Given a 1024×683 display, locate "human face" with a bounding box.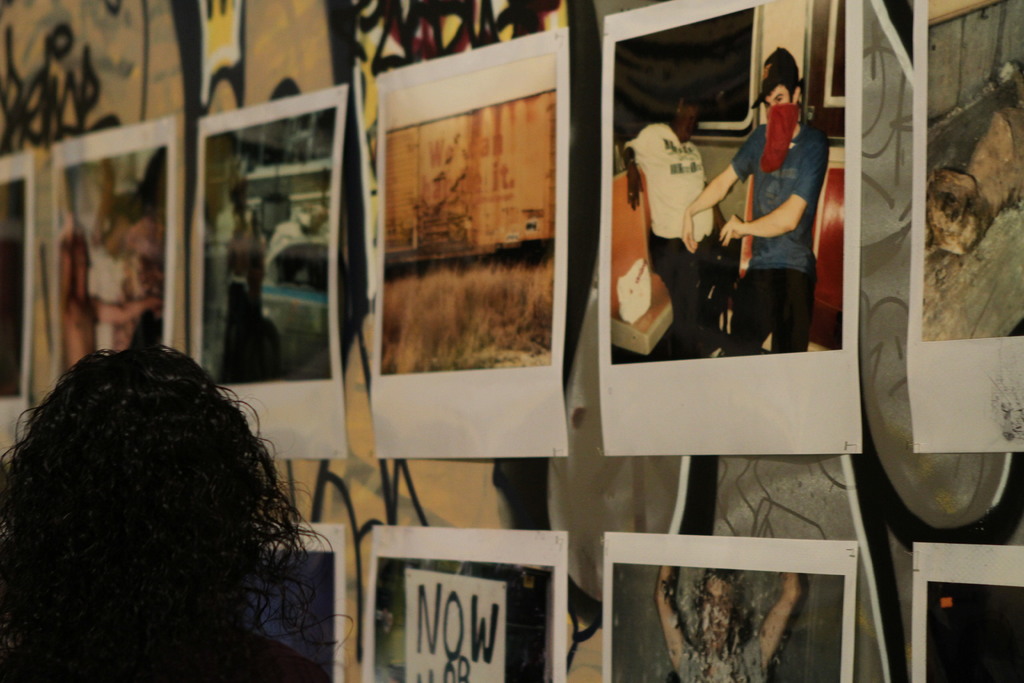
Located: (x1=761, y1=83, x2=792, y2=106).
